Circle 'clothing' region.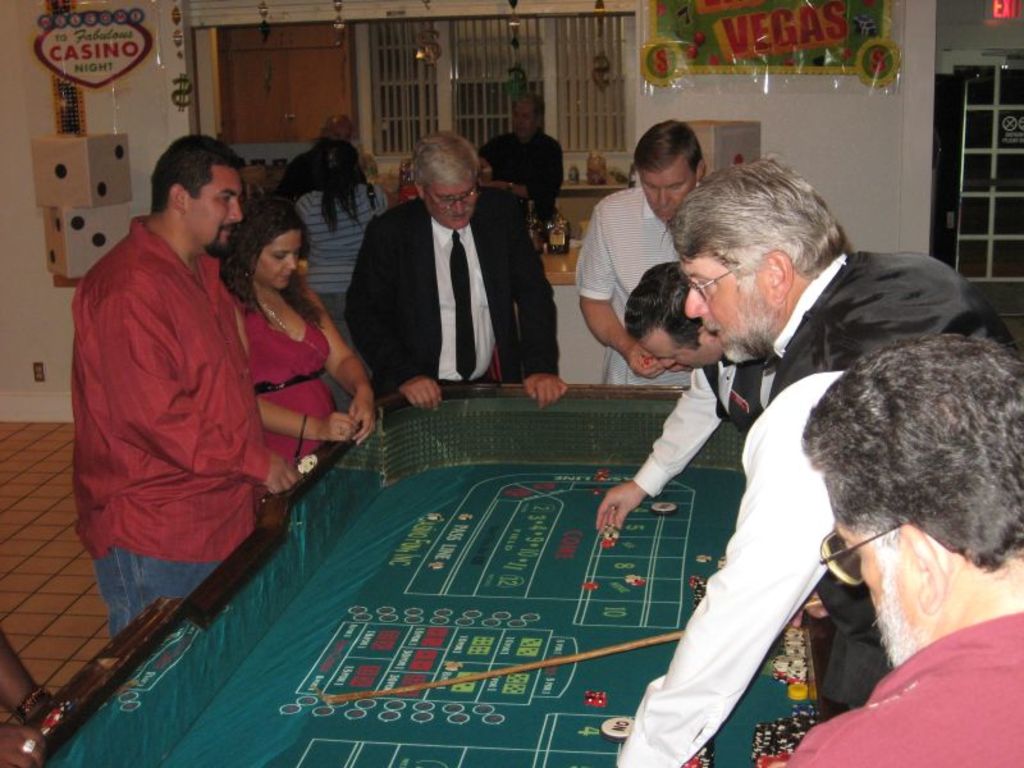
Region: <region>65, 214, 275, 640</region>.
